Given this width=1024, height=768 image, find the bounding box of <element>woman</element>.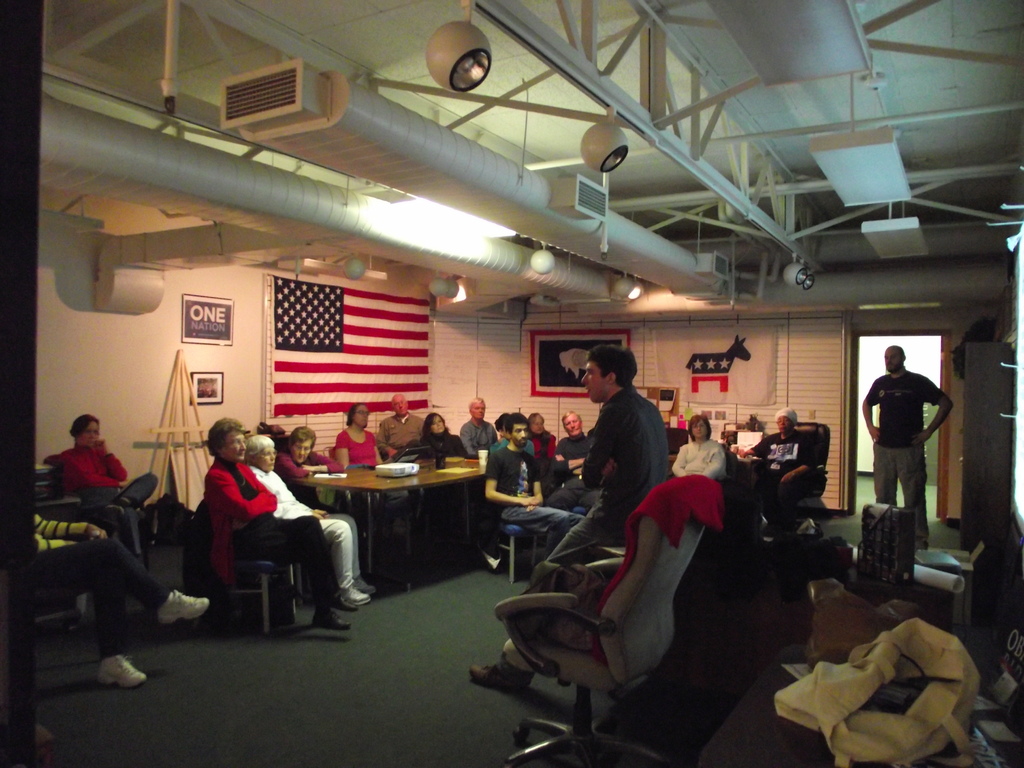
BBox(530, 414, 562, 461).
